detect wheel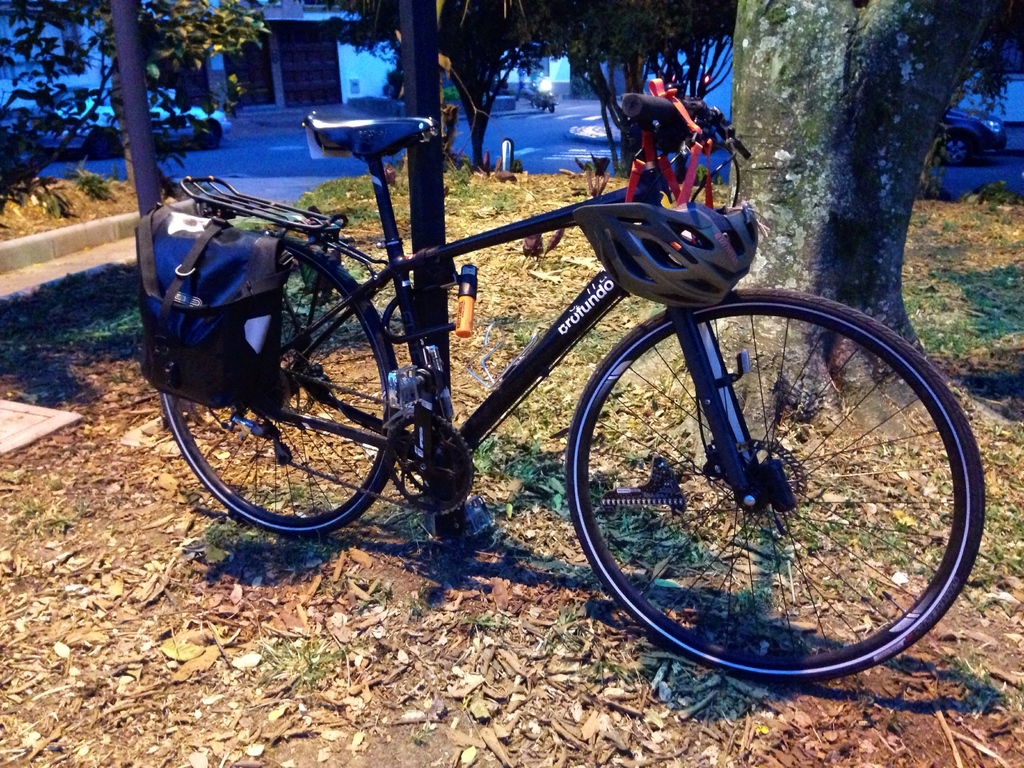
x1=198, y1=125, x2=217, y2=148
